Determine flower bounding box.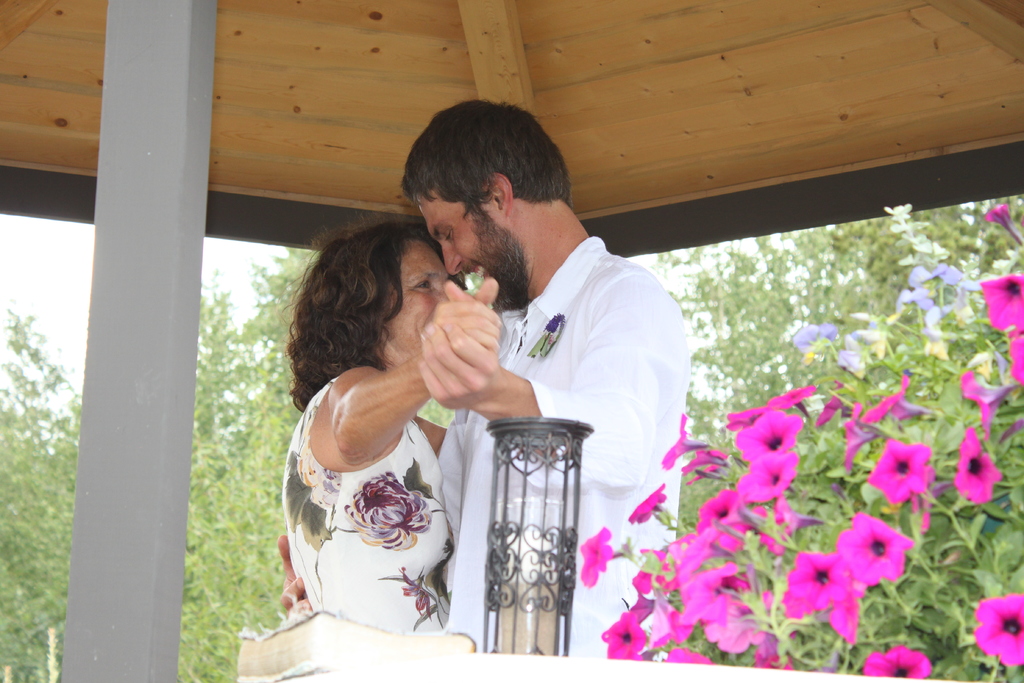
Determined: rect(859, 378, 939, 422).
